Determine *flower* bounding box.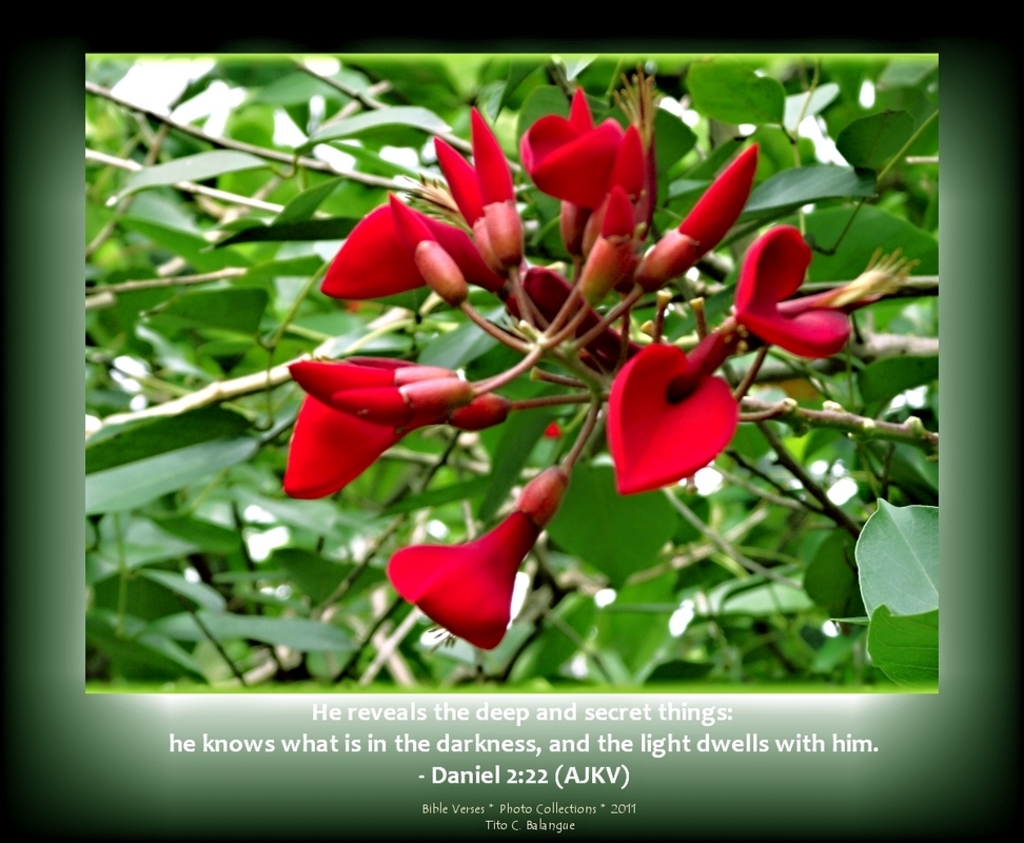
Determined: box(334, 373, 476, 423).
